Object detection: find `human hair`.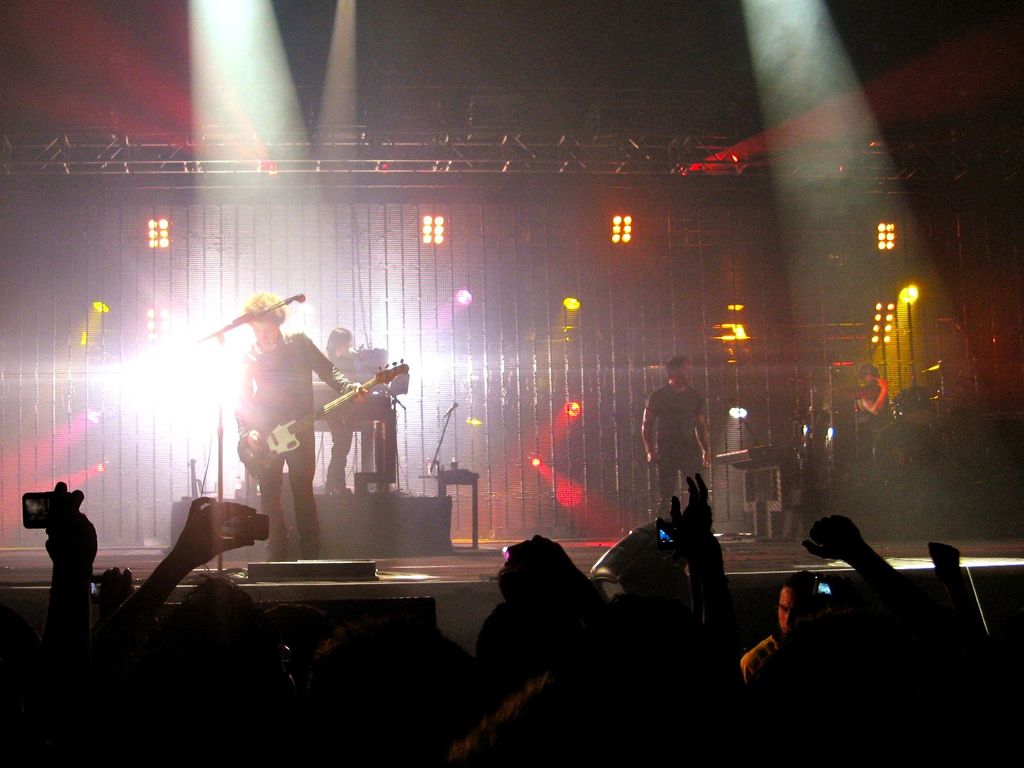
left=324, top=326, right=352, bottom=361.
